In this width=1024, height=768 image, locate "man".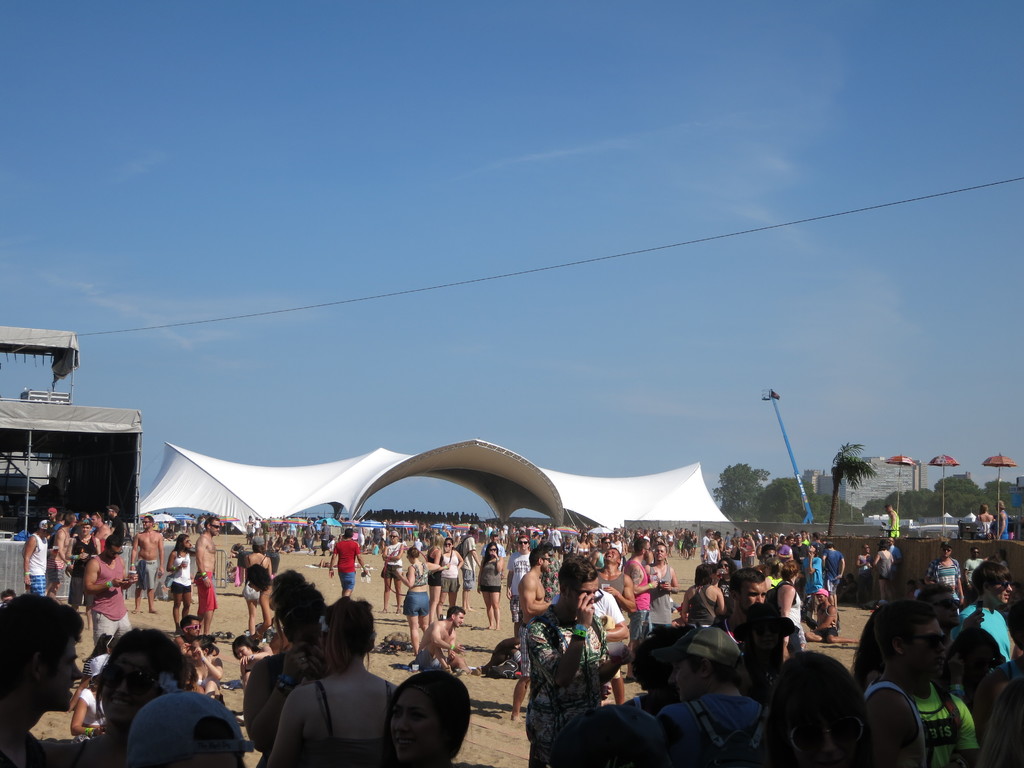
Bounding box: (left=642, top=544, right=677, bottom=631).
